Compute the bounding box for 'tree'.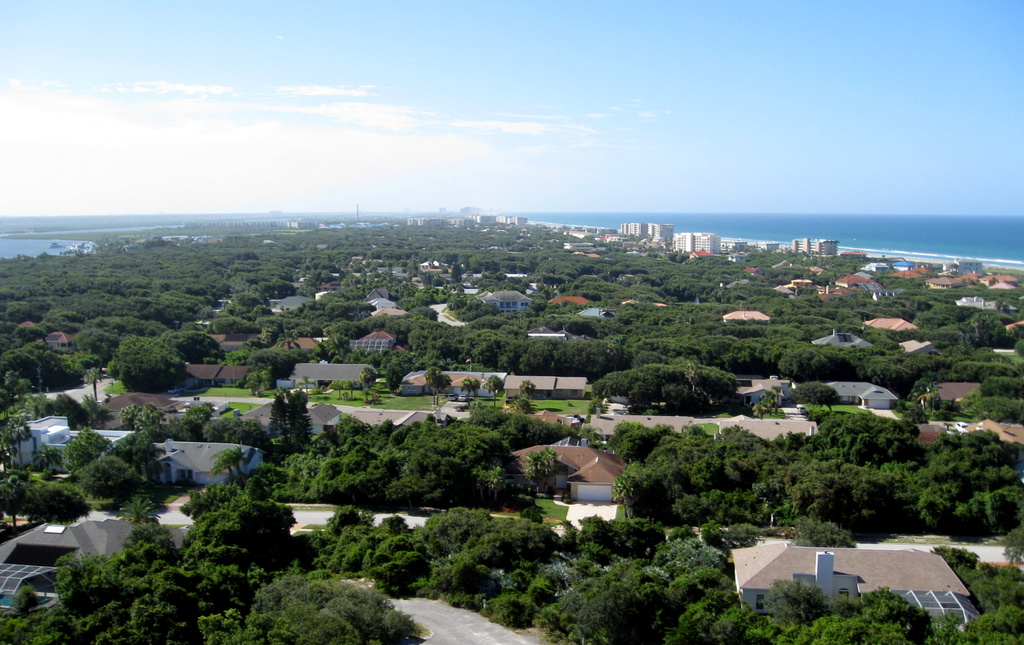
518:382:535:401.
